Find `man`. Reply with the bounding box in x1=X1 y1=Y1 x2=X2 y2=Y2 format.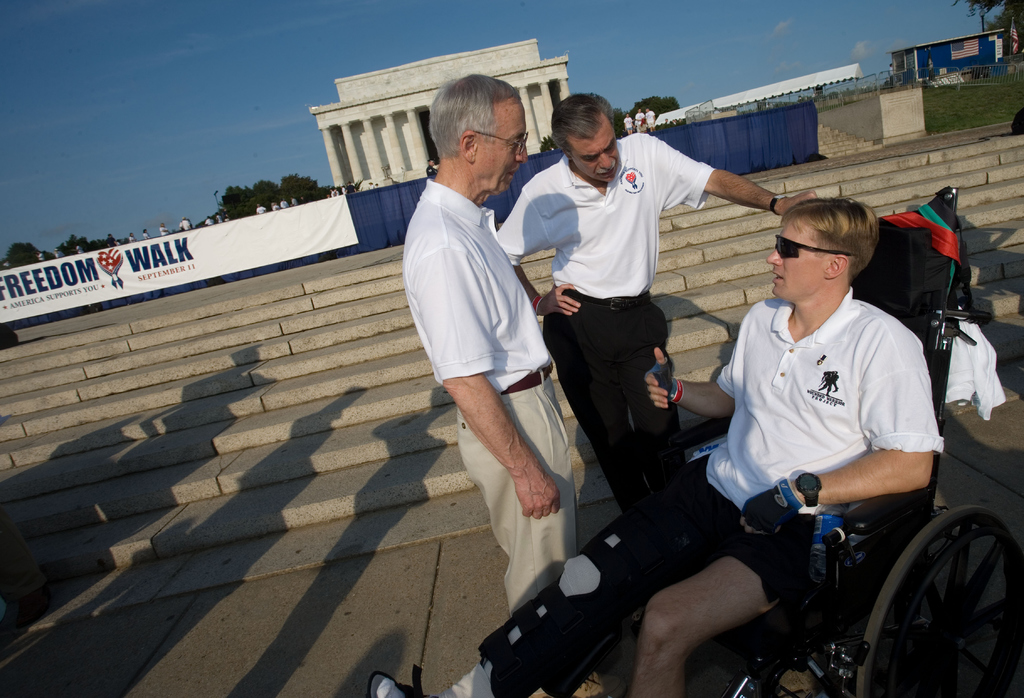
x1=496 y1=91 x2=817 y2=516.
